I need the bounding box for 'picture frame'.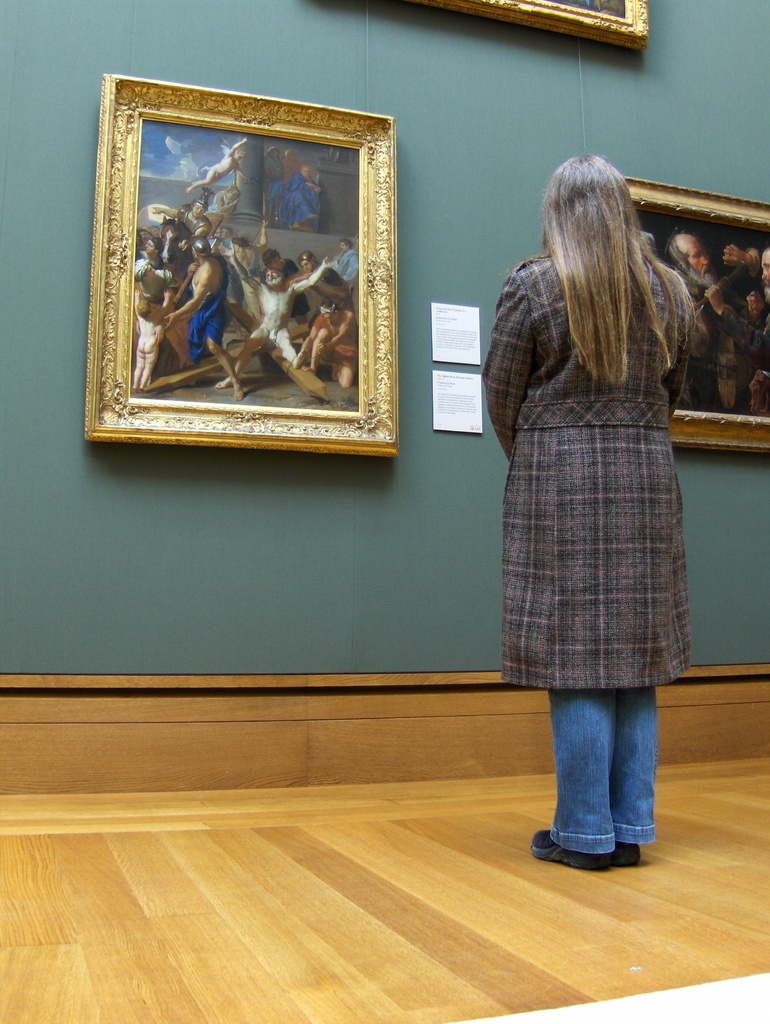
Here it is: locate(425, 0, 649, 55).
